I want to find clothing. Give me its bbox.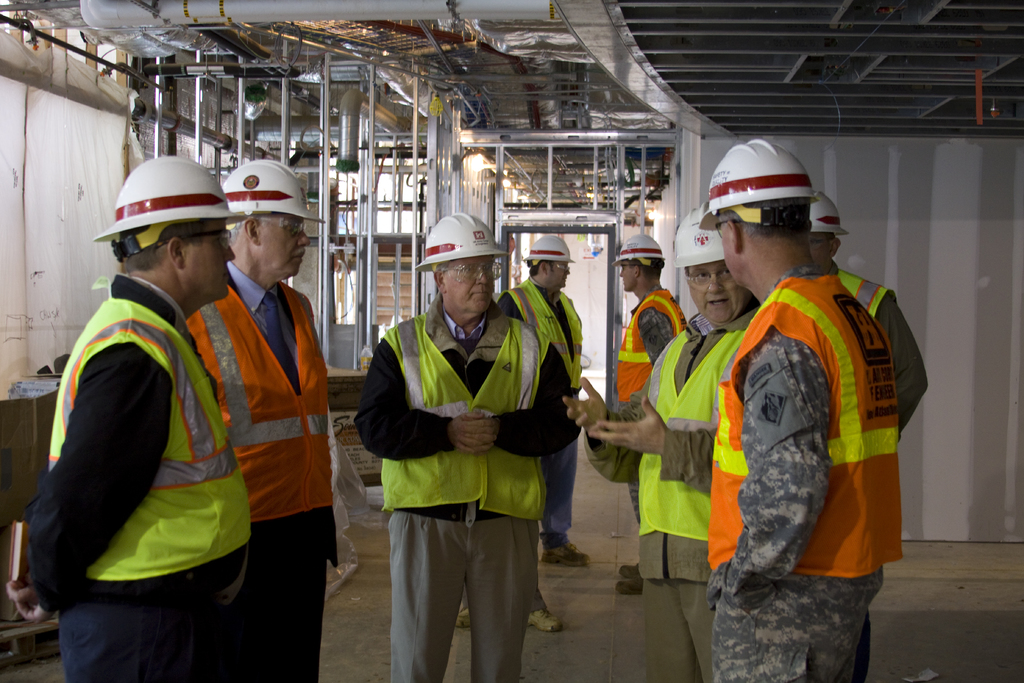
x1=40, y1=202, x2=273, y2=666.
